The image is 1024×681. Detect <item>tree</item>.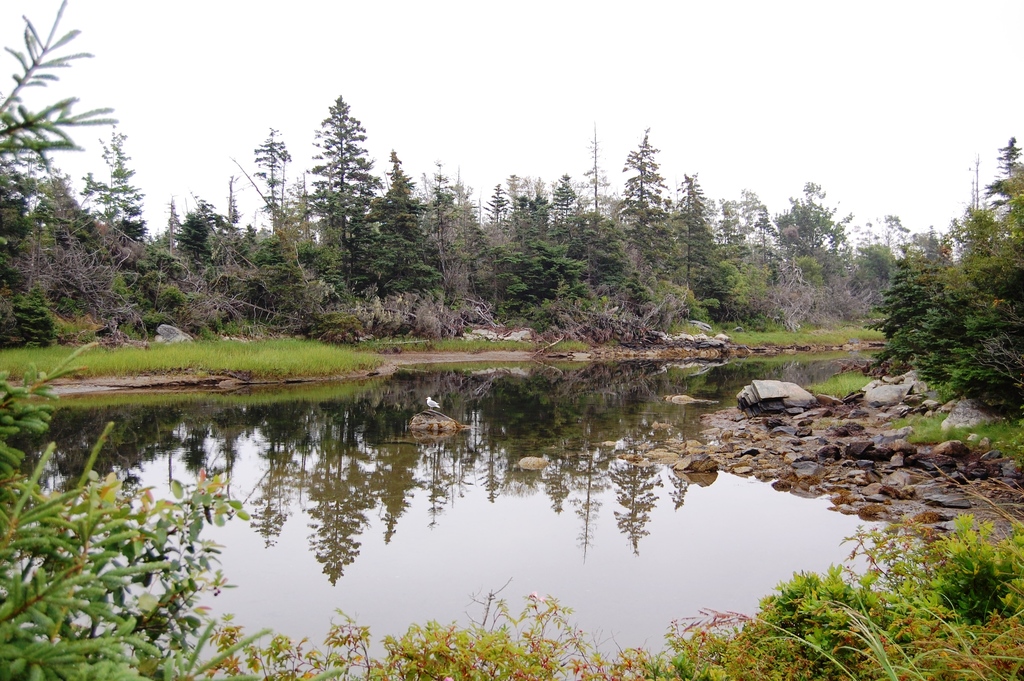
Detection: [x1=0, y1=13, x2=875, y2=354].
